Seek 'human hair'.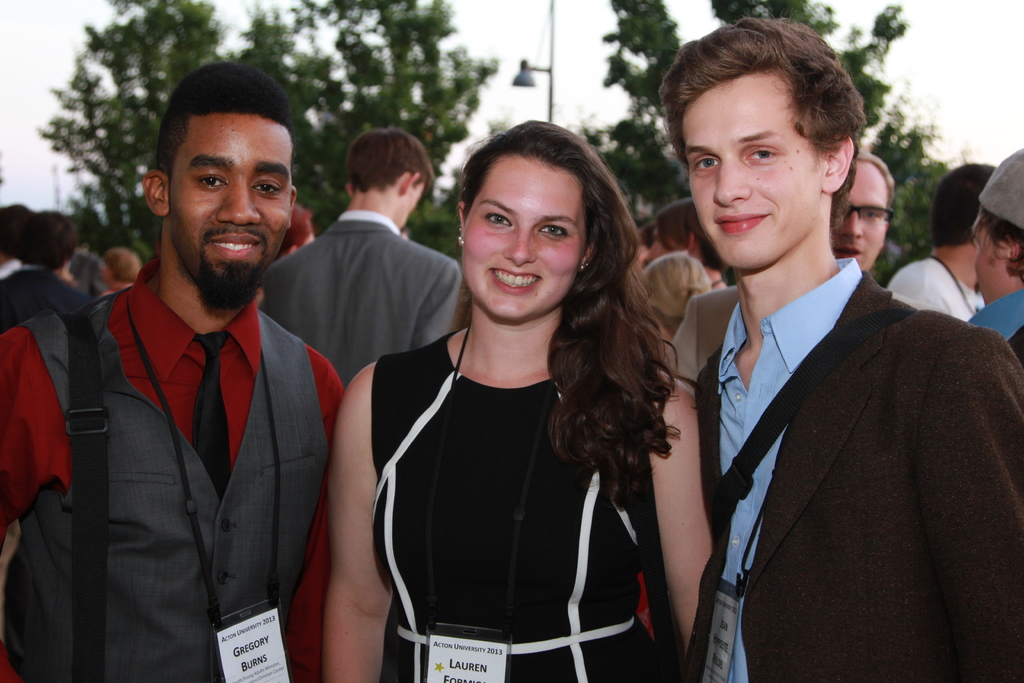
[104,247,140,284].
